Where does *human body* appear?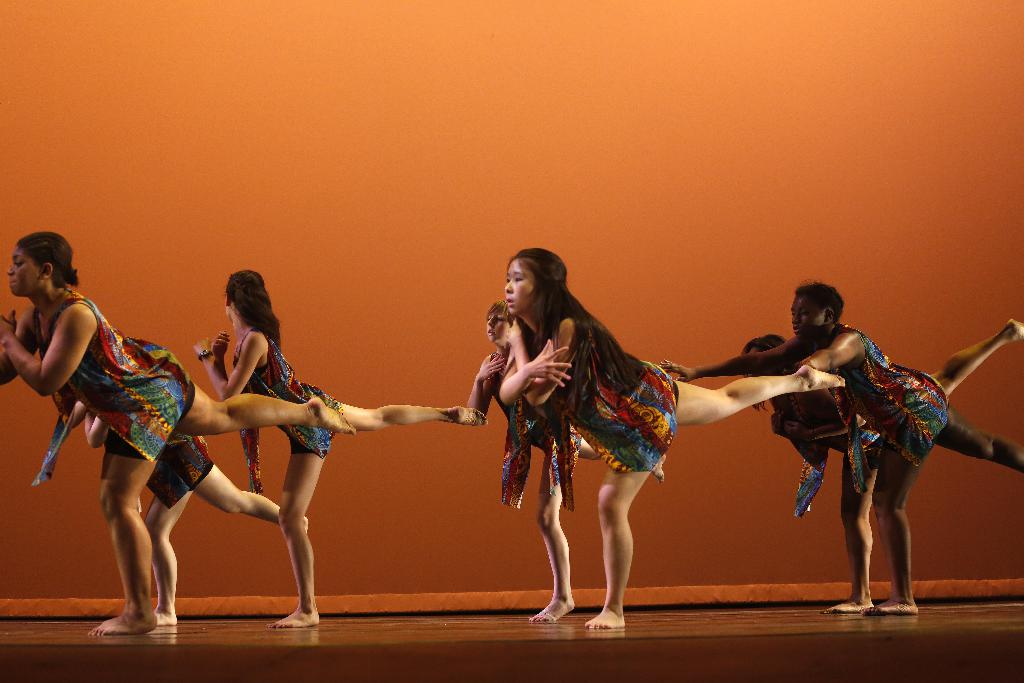
Appears at (660,320,1023,614).
